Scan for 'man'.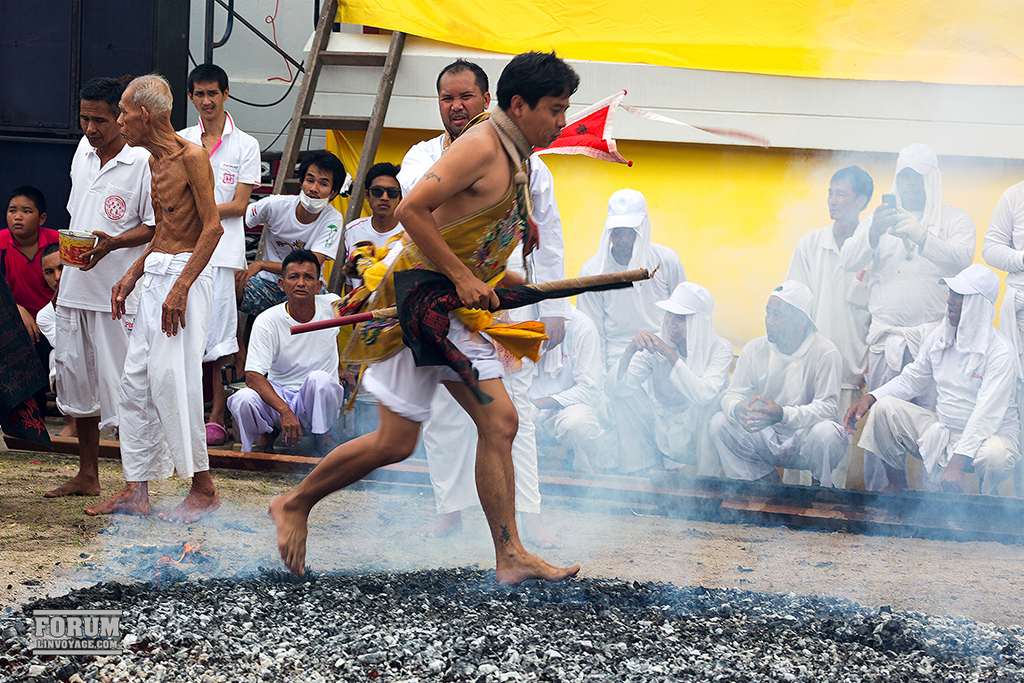
Scan result: [left=836, top=142, right=970, bottom=490].
